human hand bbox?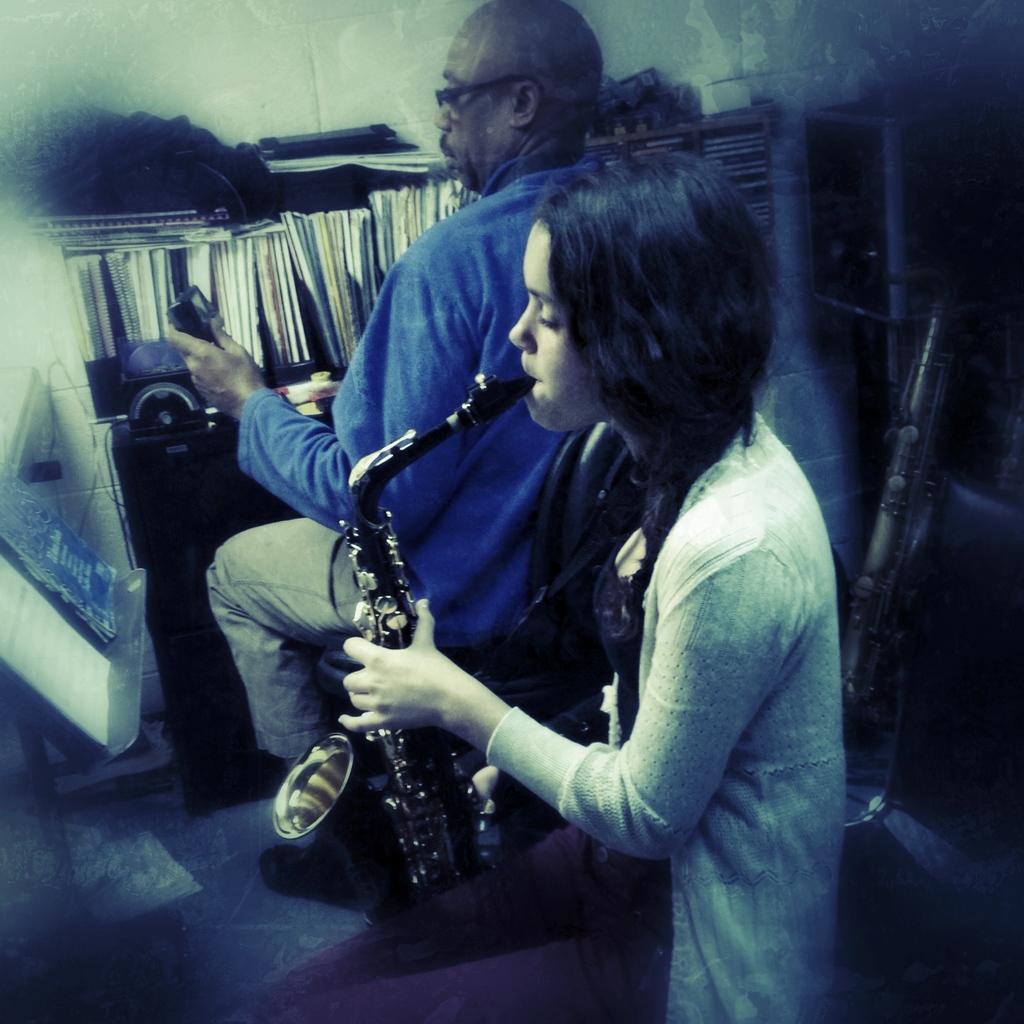
bbox(467, 774, 492, 835)
